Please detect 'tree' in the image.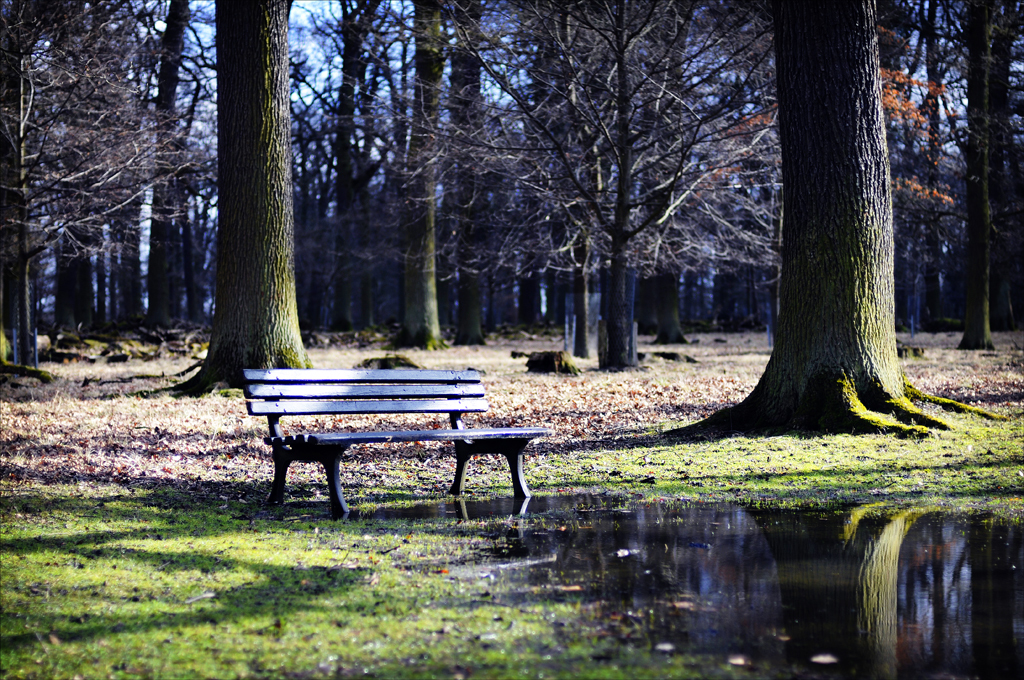
select_region(306, 0, 385, 333).
